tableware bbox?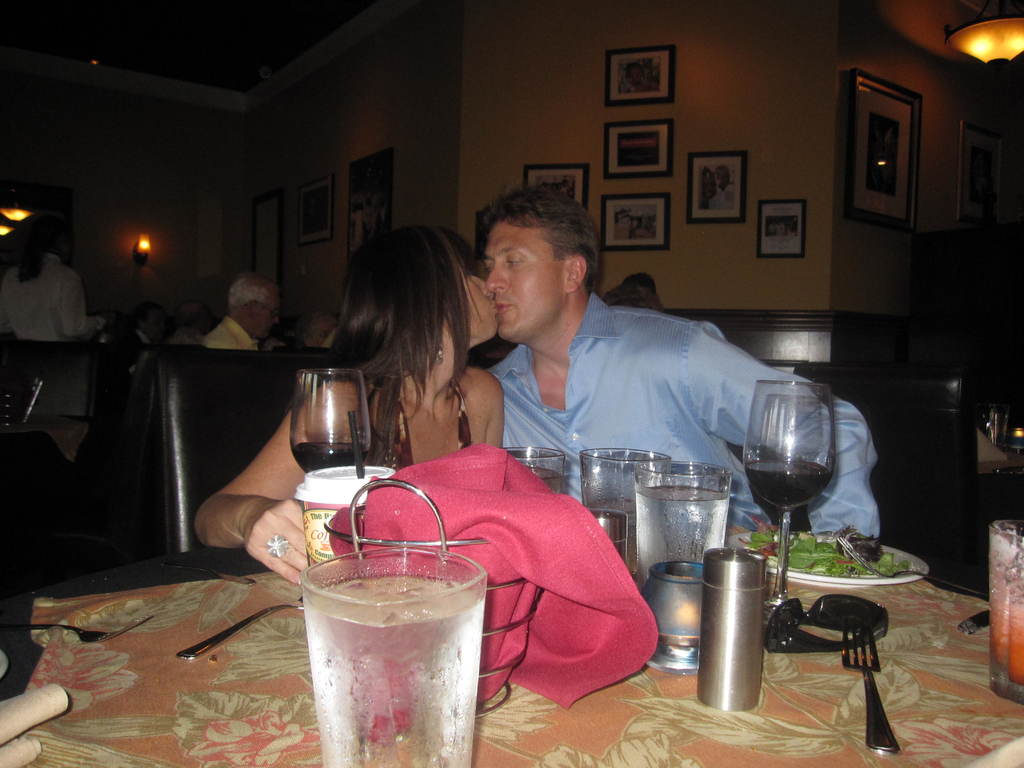
[left=844, top=619, right=900, bottom=754]
